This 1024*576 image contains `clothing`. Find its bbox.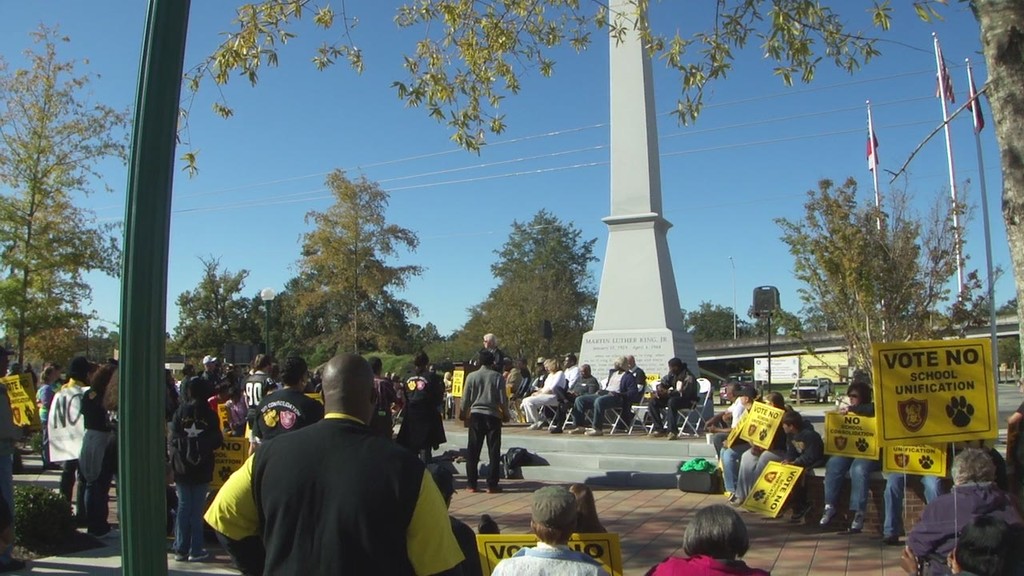
460/365/506/486.
